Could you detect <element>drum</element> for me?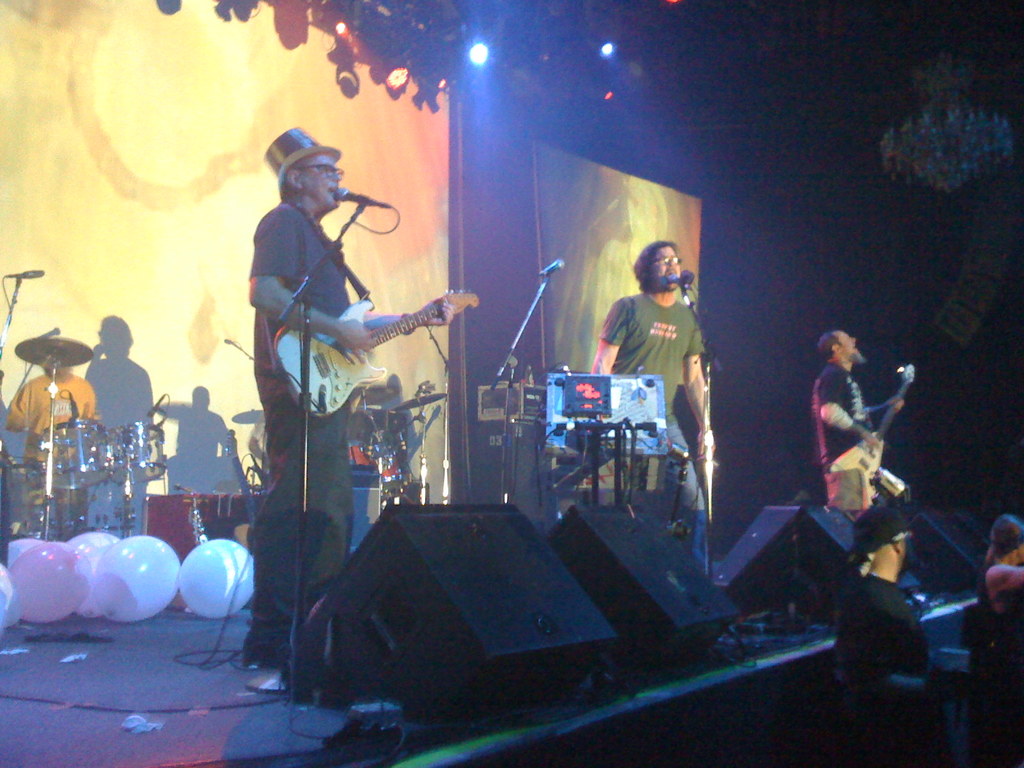
Detection result: [106,424,165,492].
